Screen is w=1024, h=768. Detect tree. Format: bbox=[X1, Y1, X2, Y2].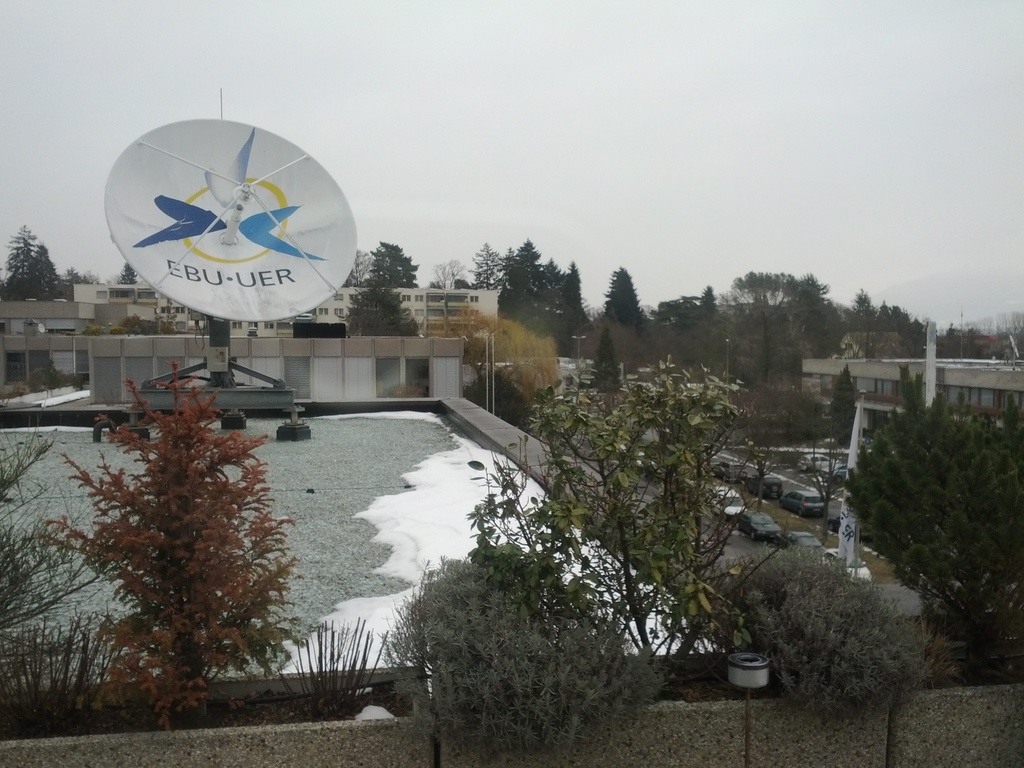
bbox=[375, 240, 425, 286].
